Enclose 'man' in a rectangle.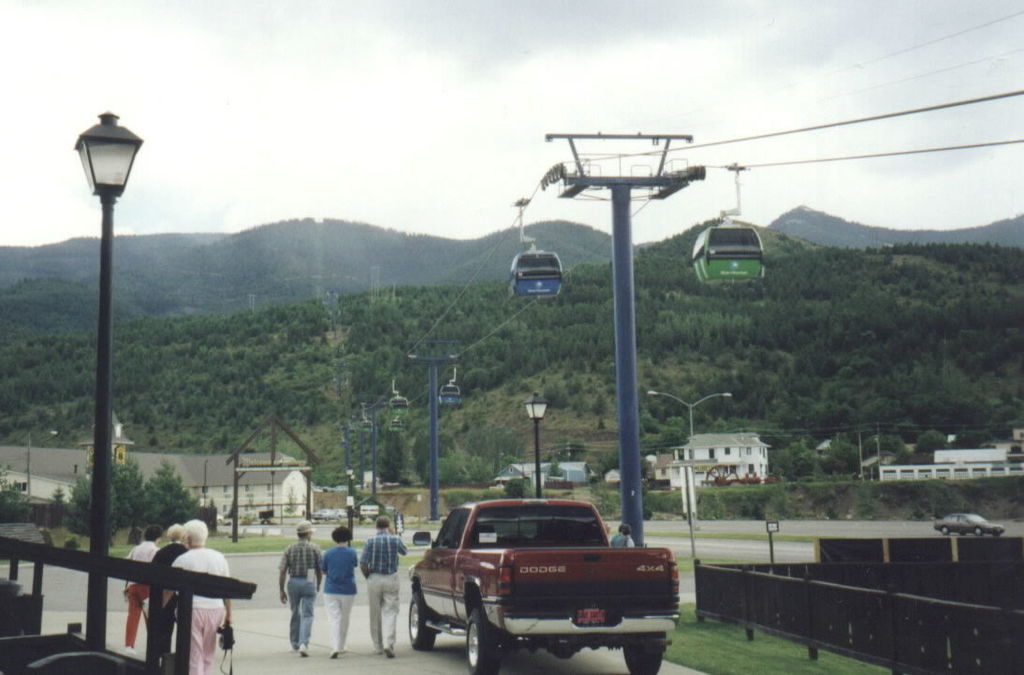
left=277, top=519, right=322, bottom=654.
